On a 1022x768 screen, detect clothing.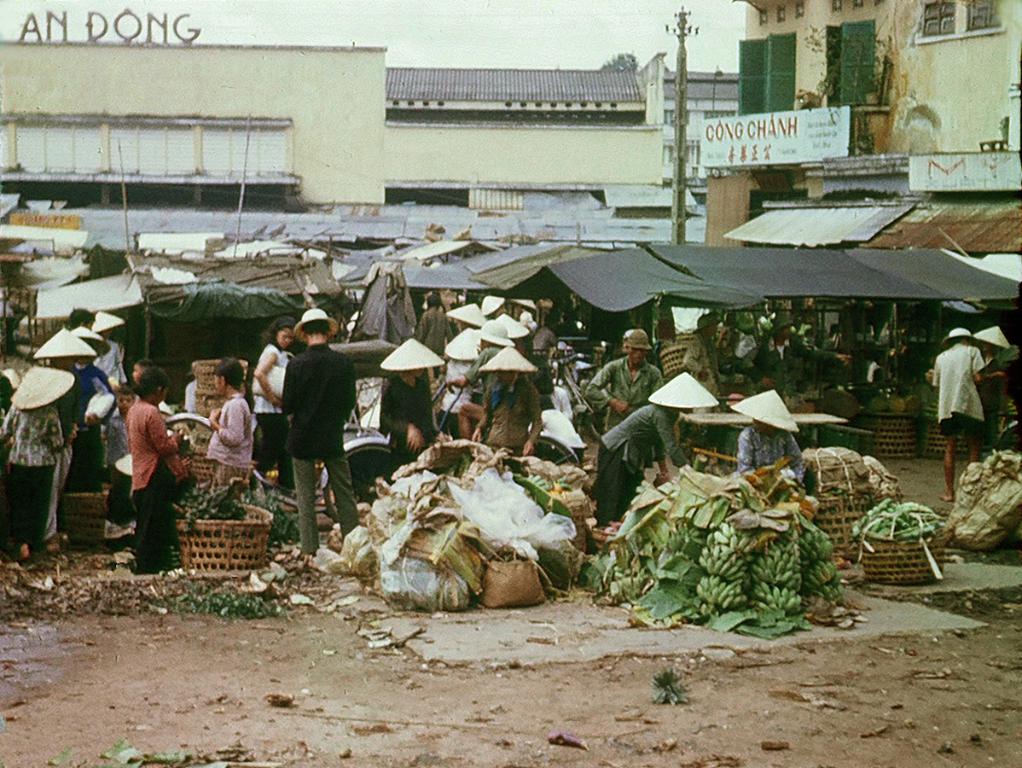
<bbox>679, 330, 727, 397</bbox>.
